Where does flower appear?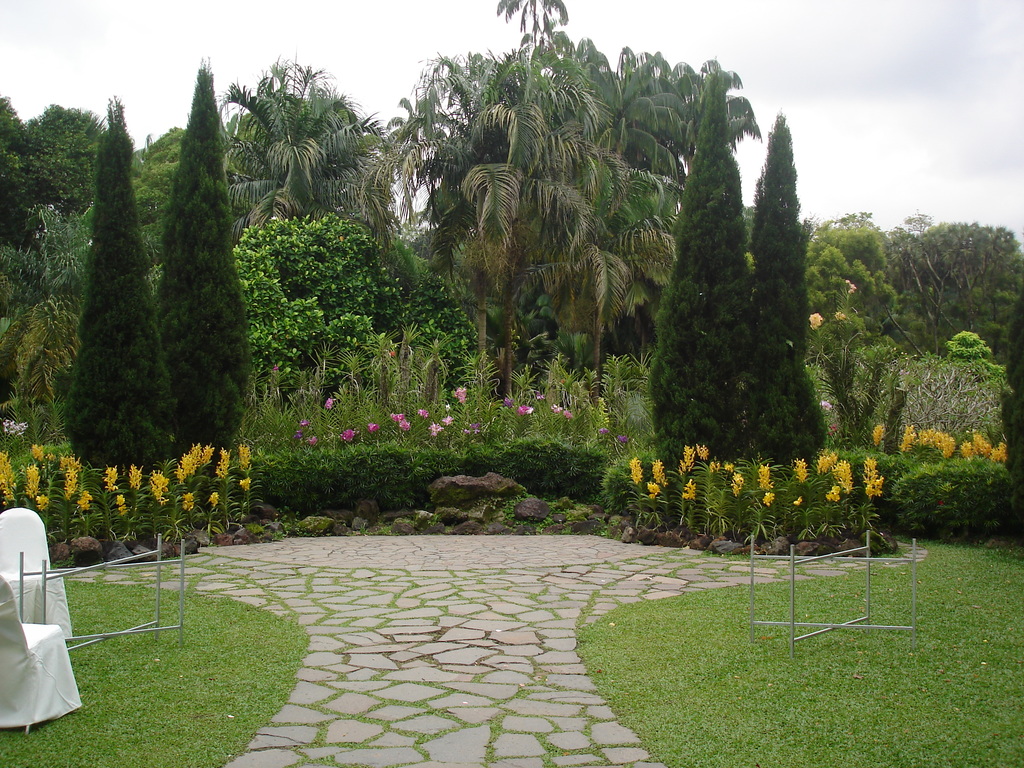
Appears at 297/435/301/437.
